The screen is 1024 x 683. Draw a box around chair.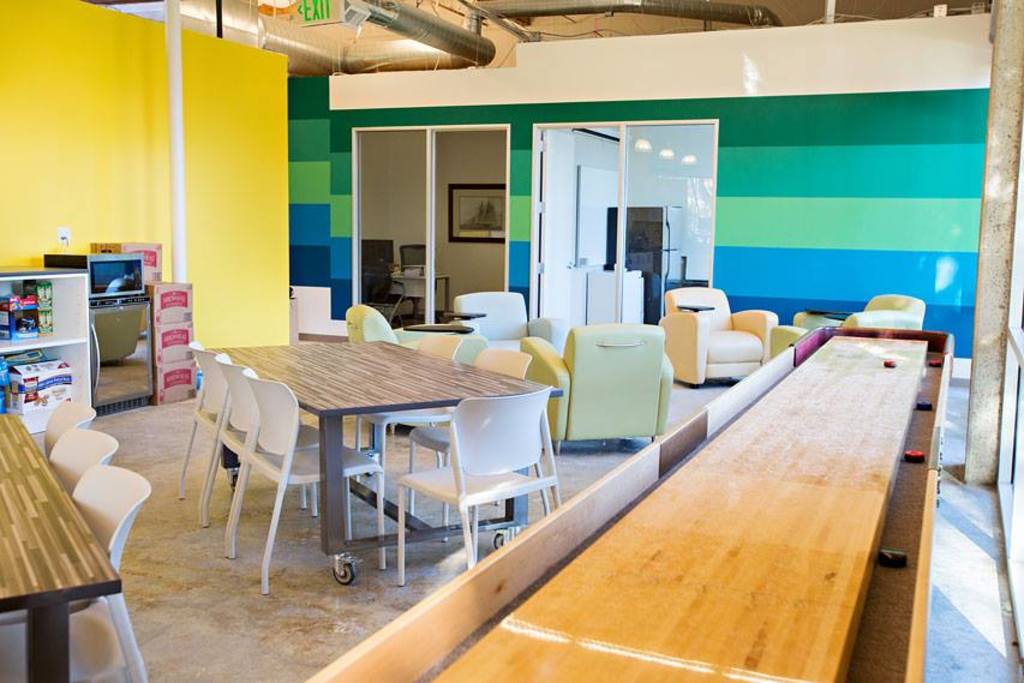
343/301/495/349.
